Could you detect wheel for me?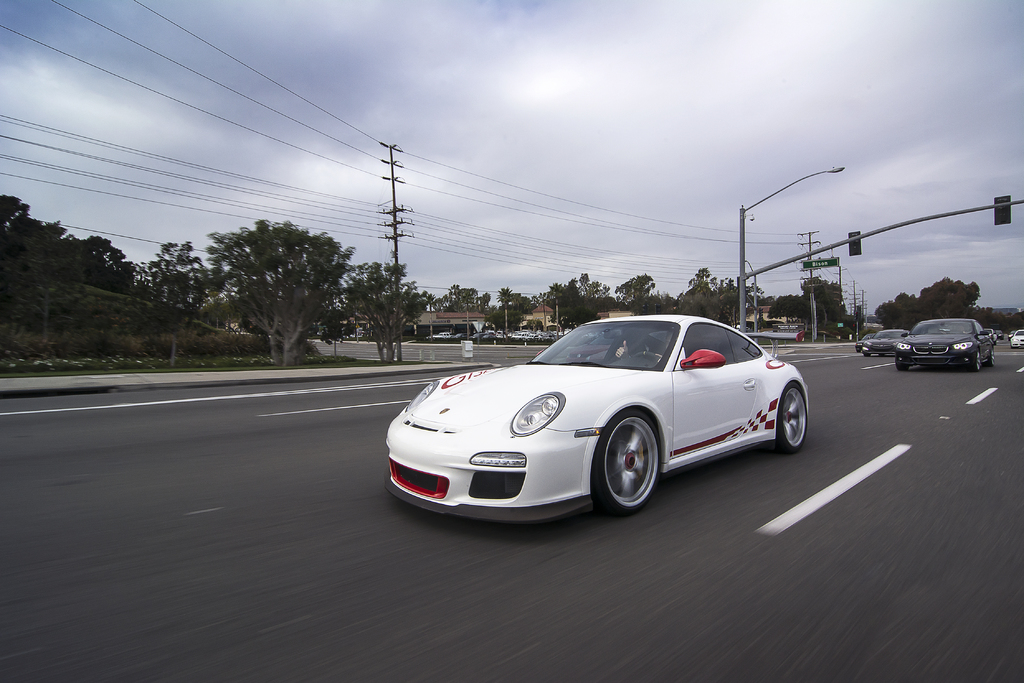
Detection result: (970,353,982,370).
